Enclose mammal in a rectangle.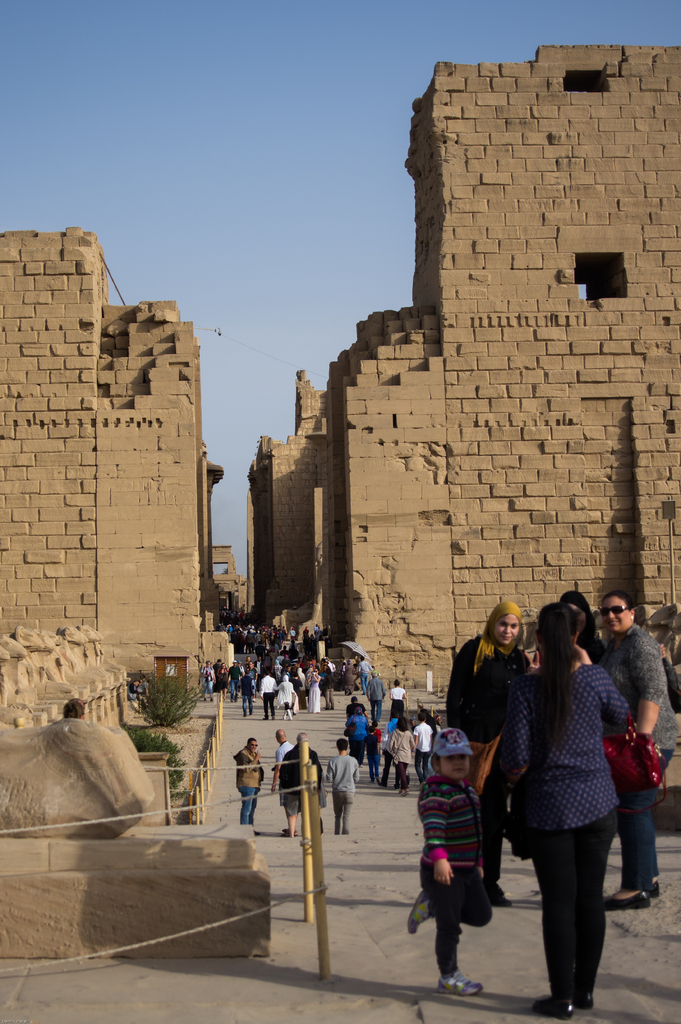
pyautogui.locateOnScreen(126, 679, 133, 703).
